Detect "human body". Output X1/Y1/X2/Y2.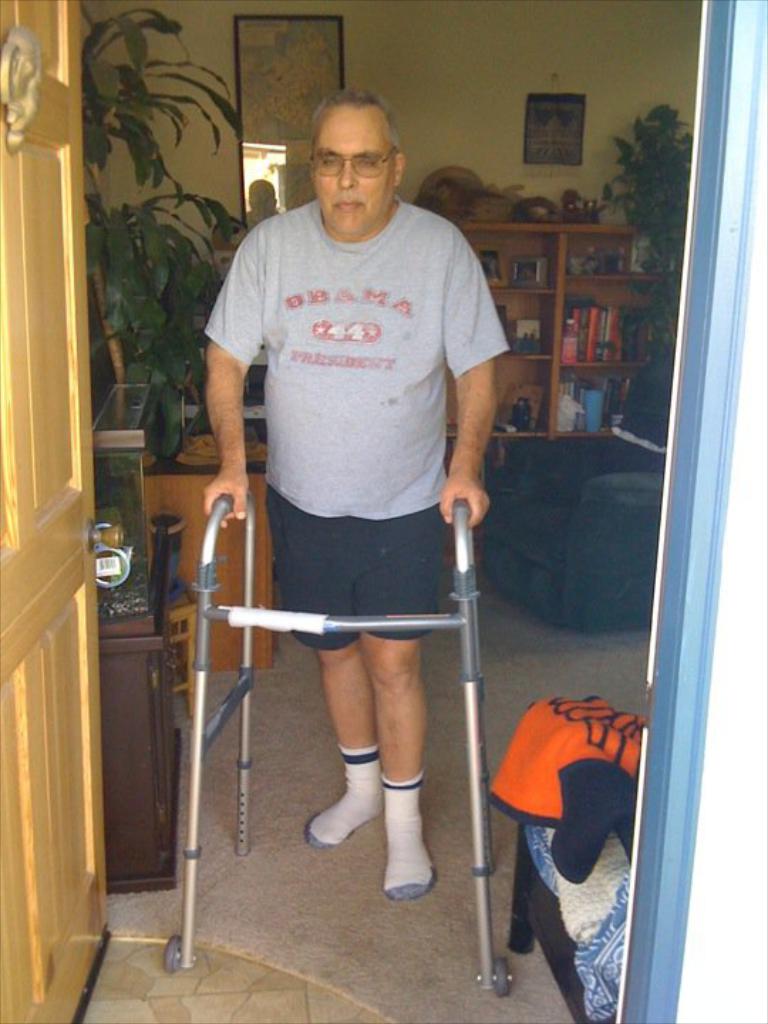
219/358/526/913.
